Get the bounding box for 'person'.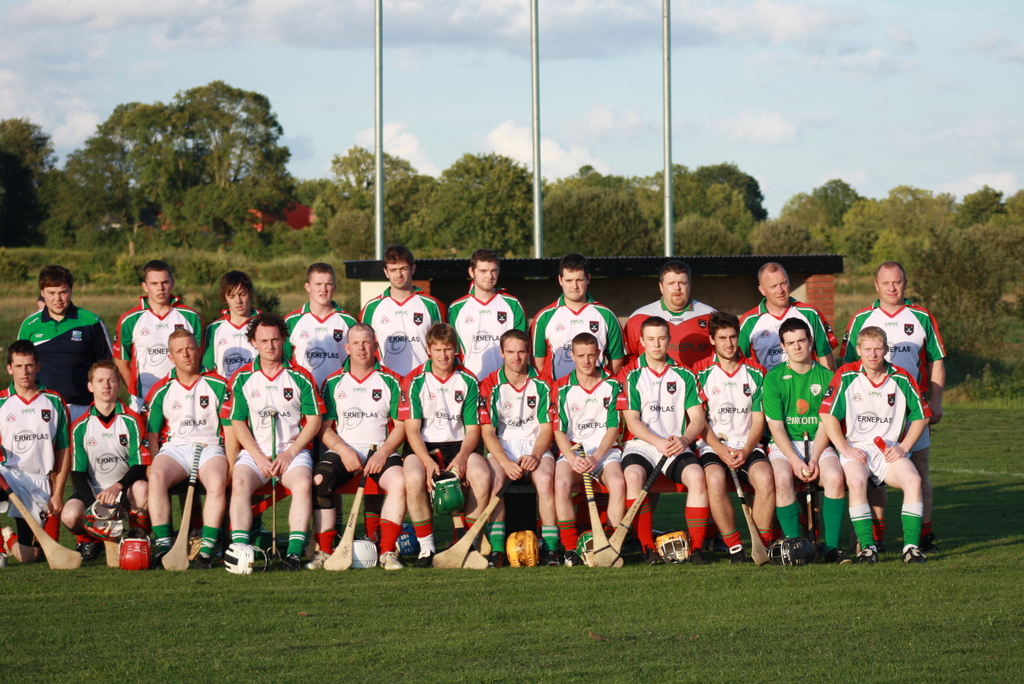
rect(815, 323, 938, 562).
